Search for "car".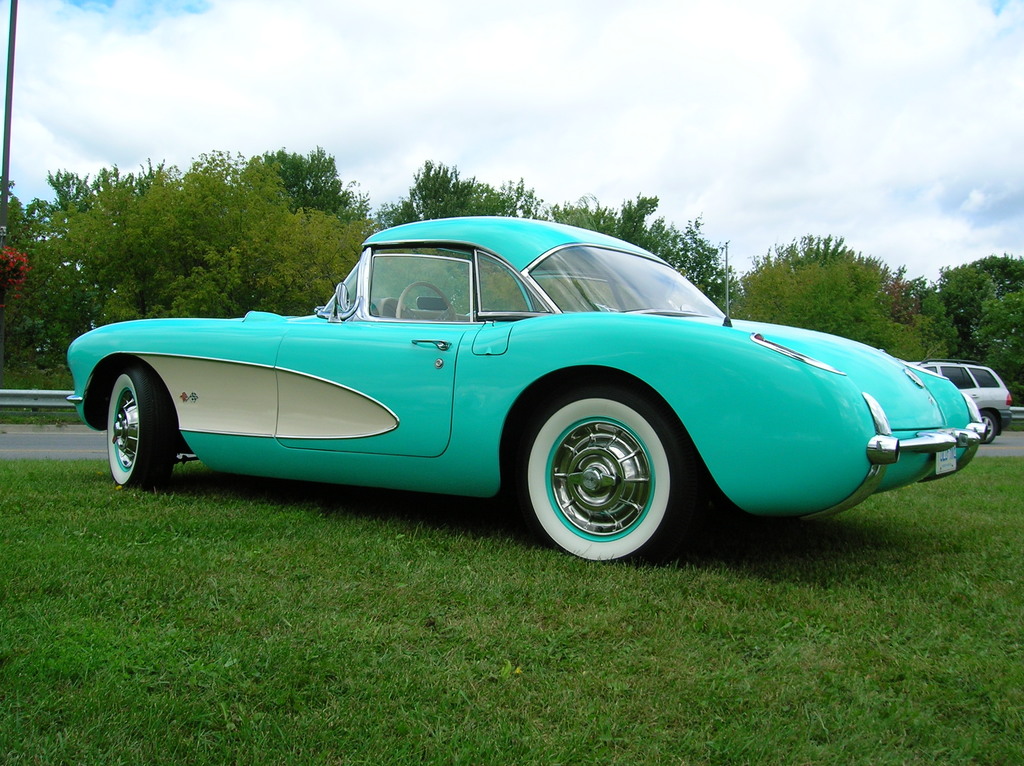
Found at [1010, 407, 1023, 429].
